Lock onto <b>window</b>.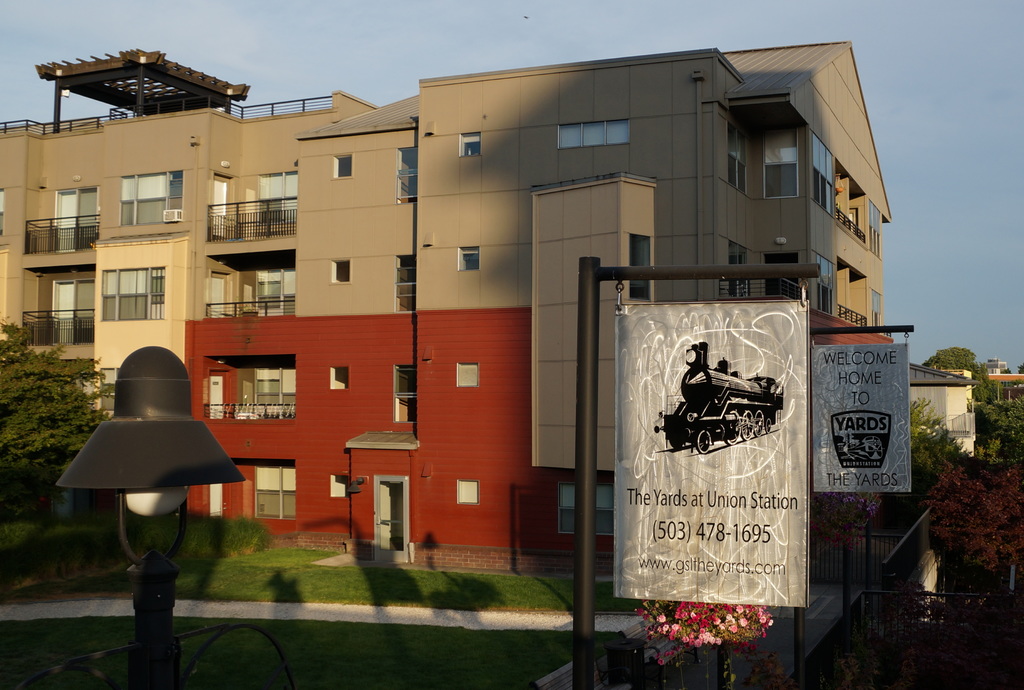
Locked: 119, 172, 183, 227.
